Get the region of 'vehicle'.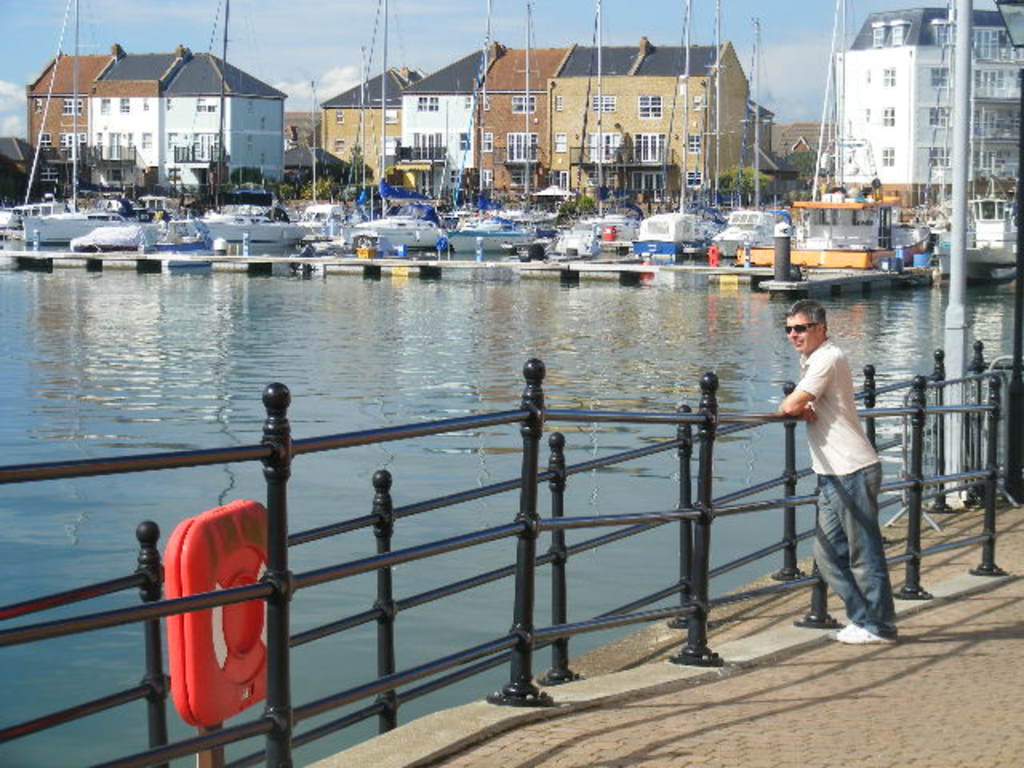
l=70, t=222, r=168, b=248.
